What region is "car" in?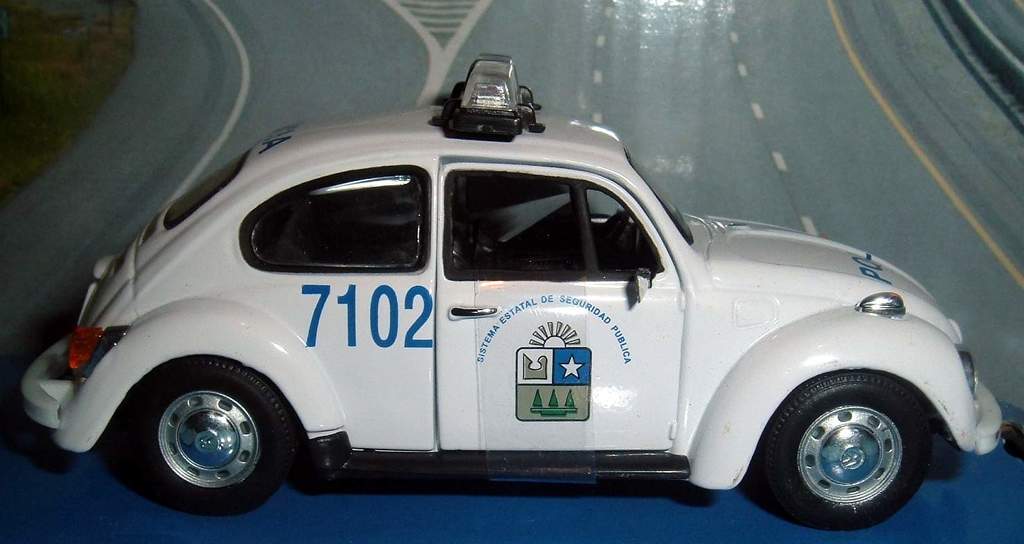
rect(25, 52, 1004, 532).
